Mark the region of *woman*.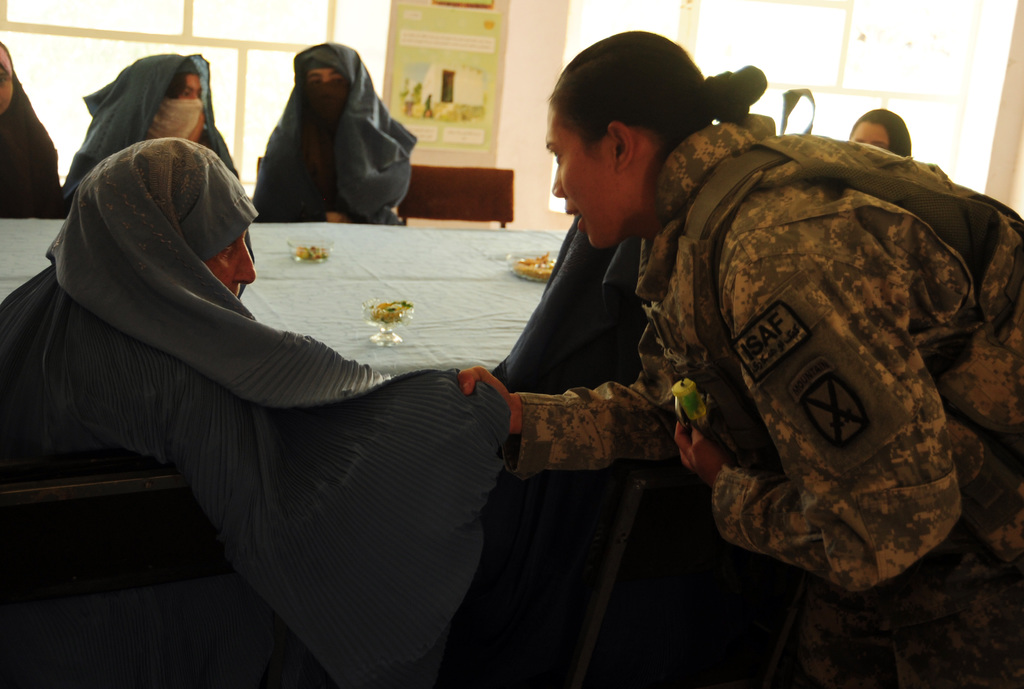
Region: left=63, top=49, right=246, bottom=213.
